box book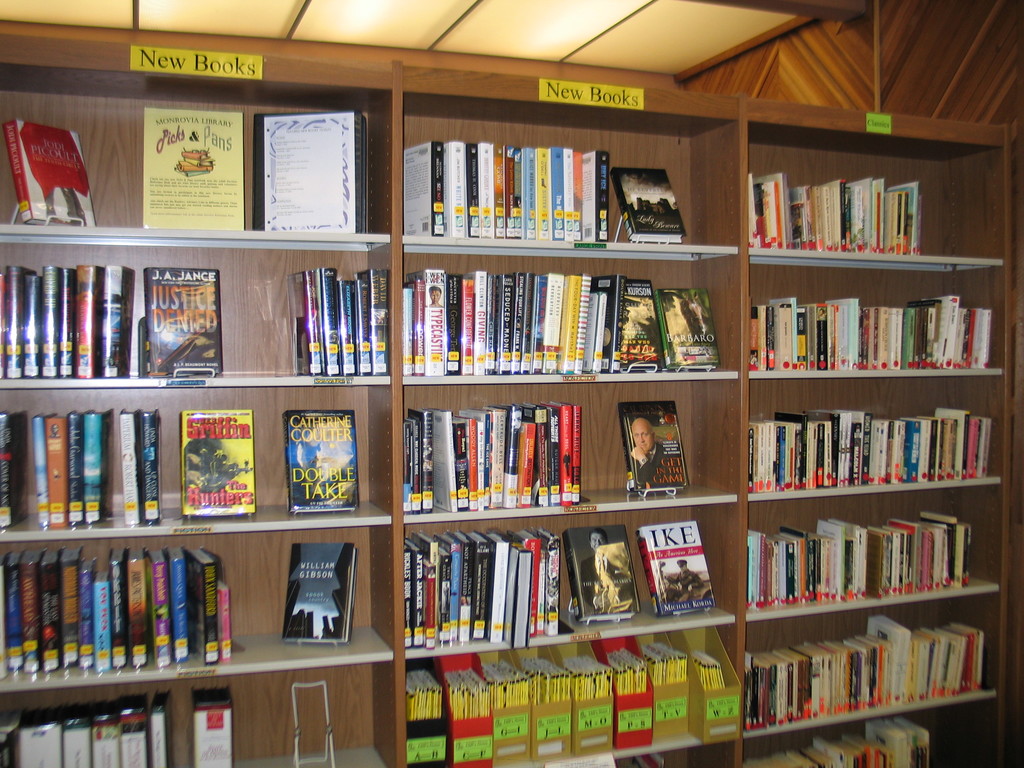
317:264:344:376
